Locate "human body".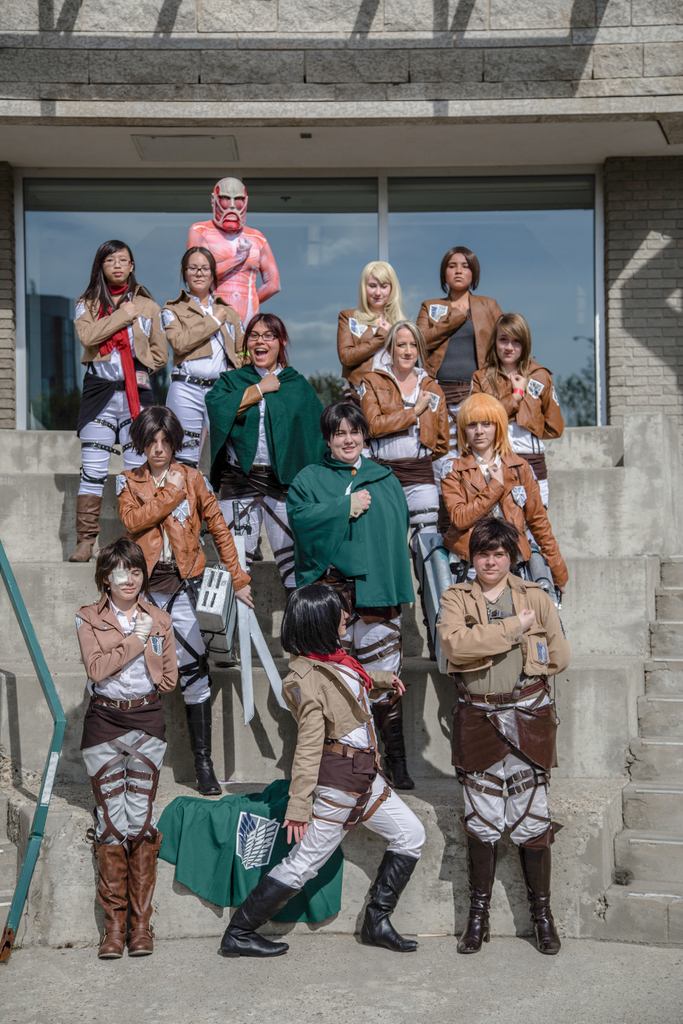
Bounding box: 76,536,186,956.
